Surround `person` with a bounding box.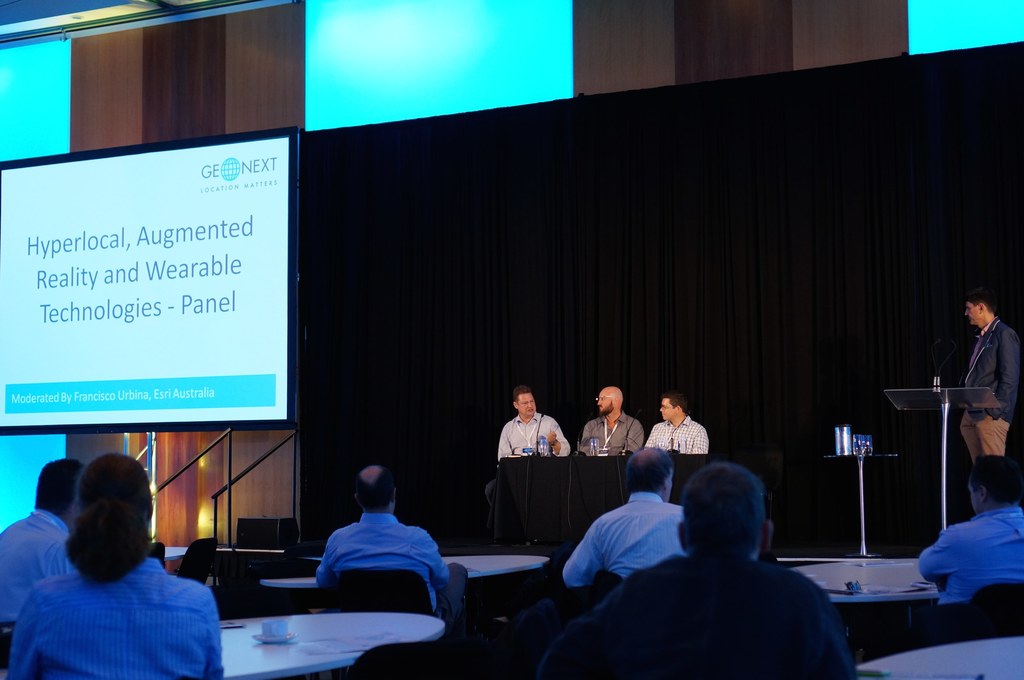
locate(528, 465, 848, 679).
